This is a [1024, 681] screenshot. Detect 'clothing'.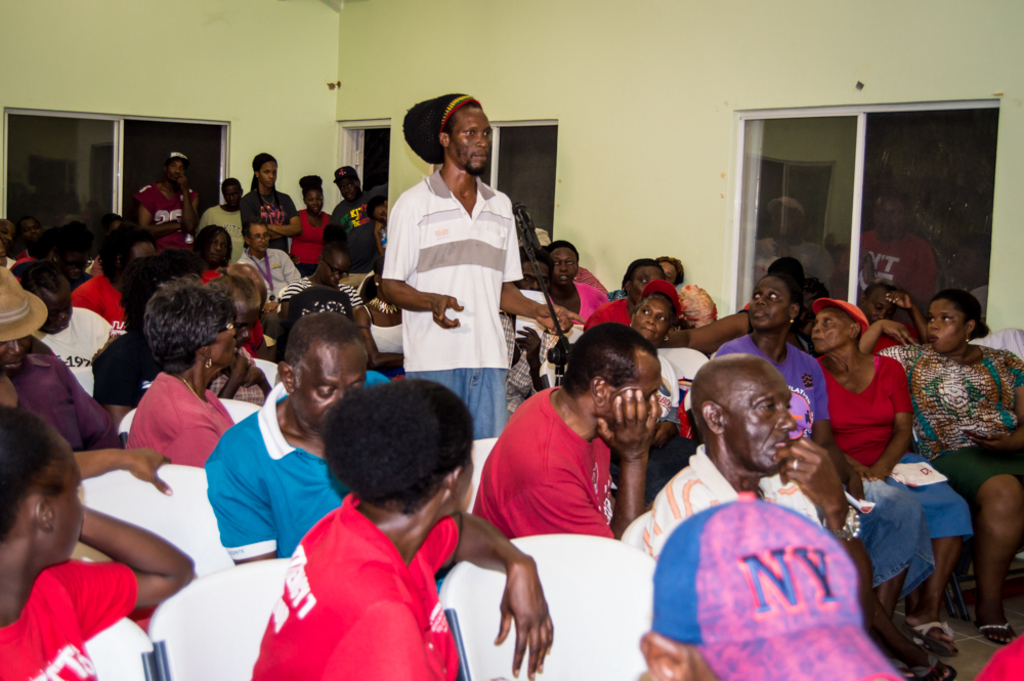
detection(41, 303, 115, 377).
